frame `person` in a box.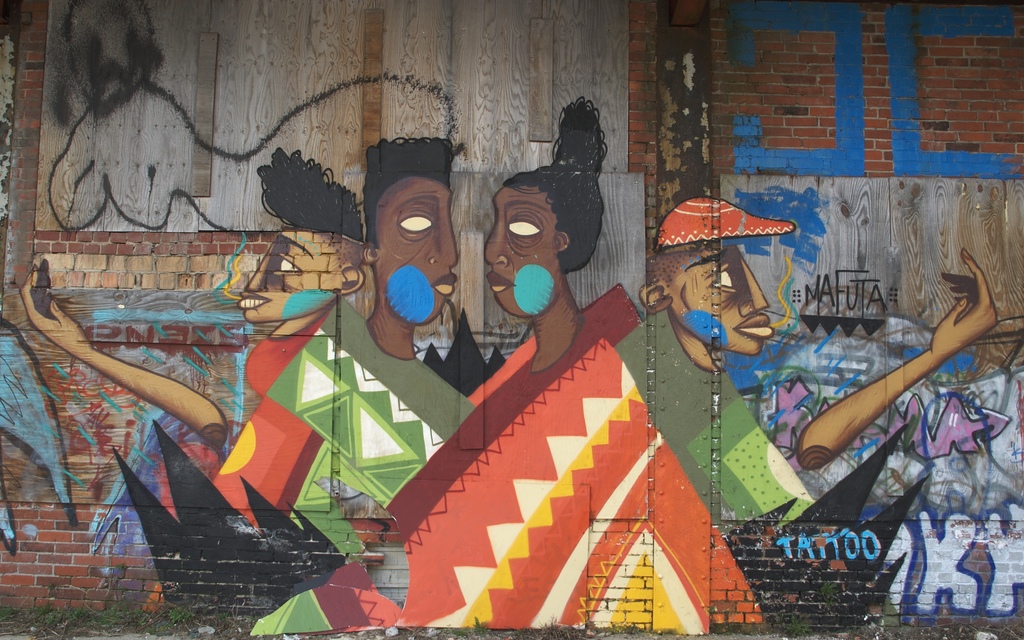
Rect(252, 101, 762, 634).
